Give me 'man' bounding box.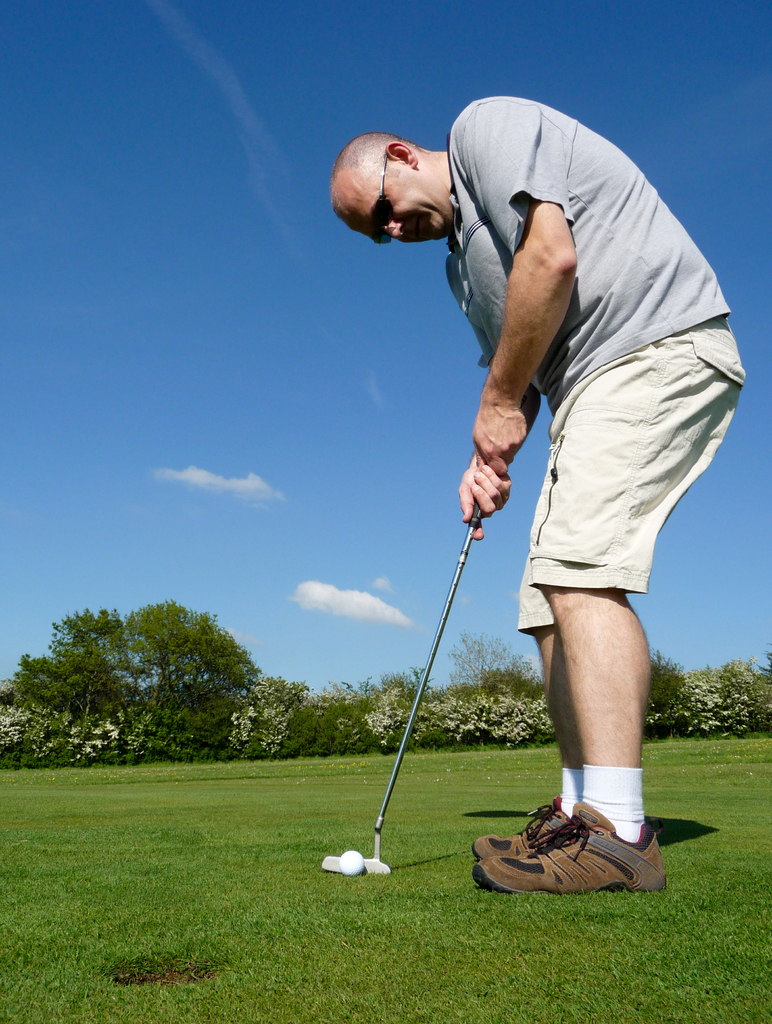
BBox(367, 79, 737, 893).
